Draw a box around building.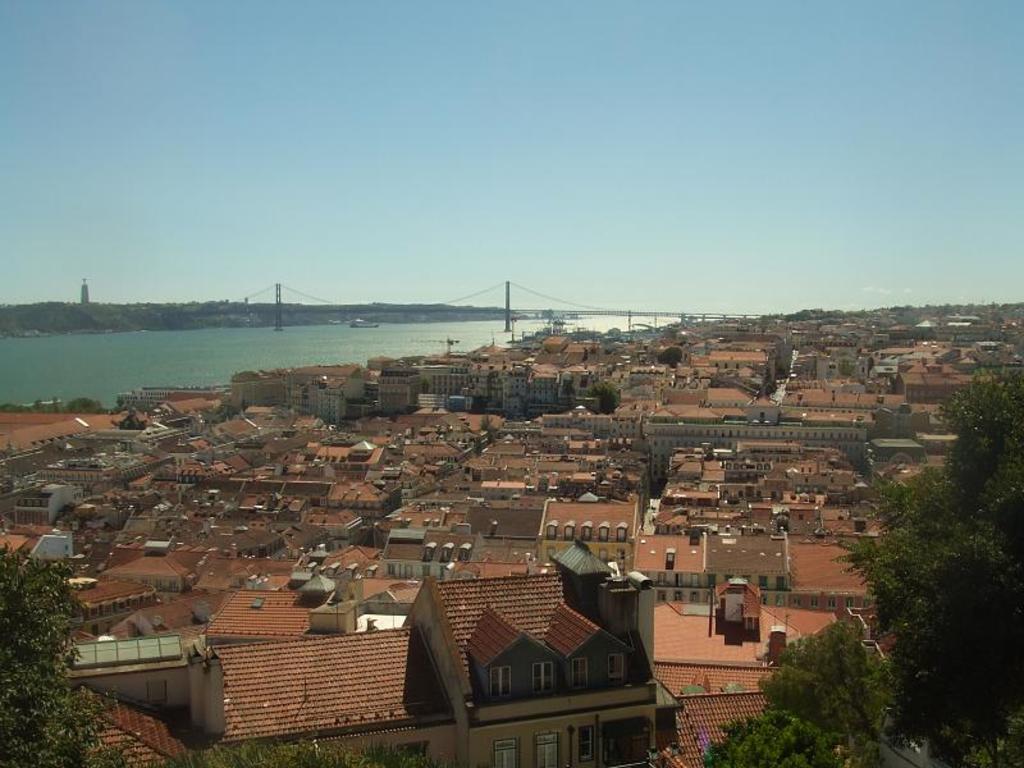
pyautogui.locateOnScreen(205, 643, 451, 765).
